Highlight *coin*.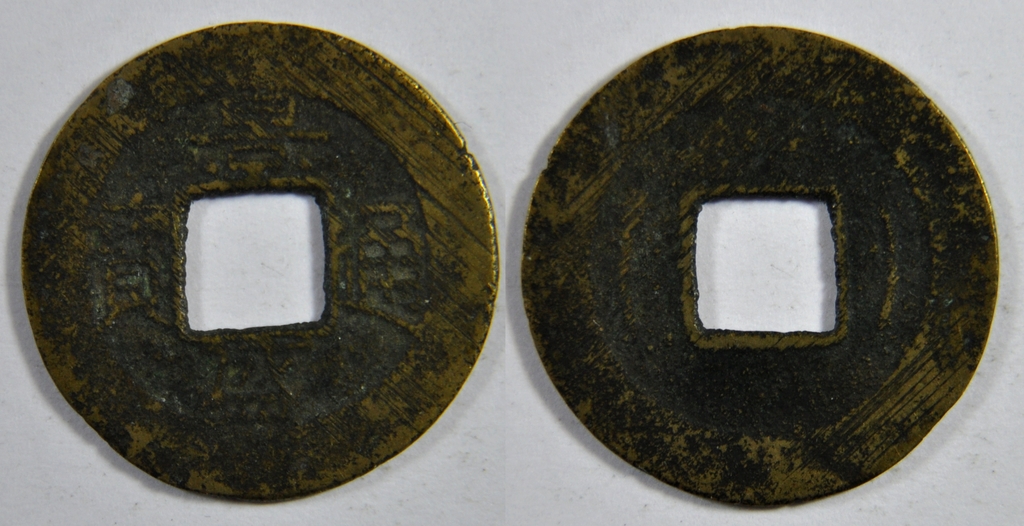
Highlighted region: [left=19, top=13, right=500, bottom=506].
